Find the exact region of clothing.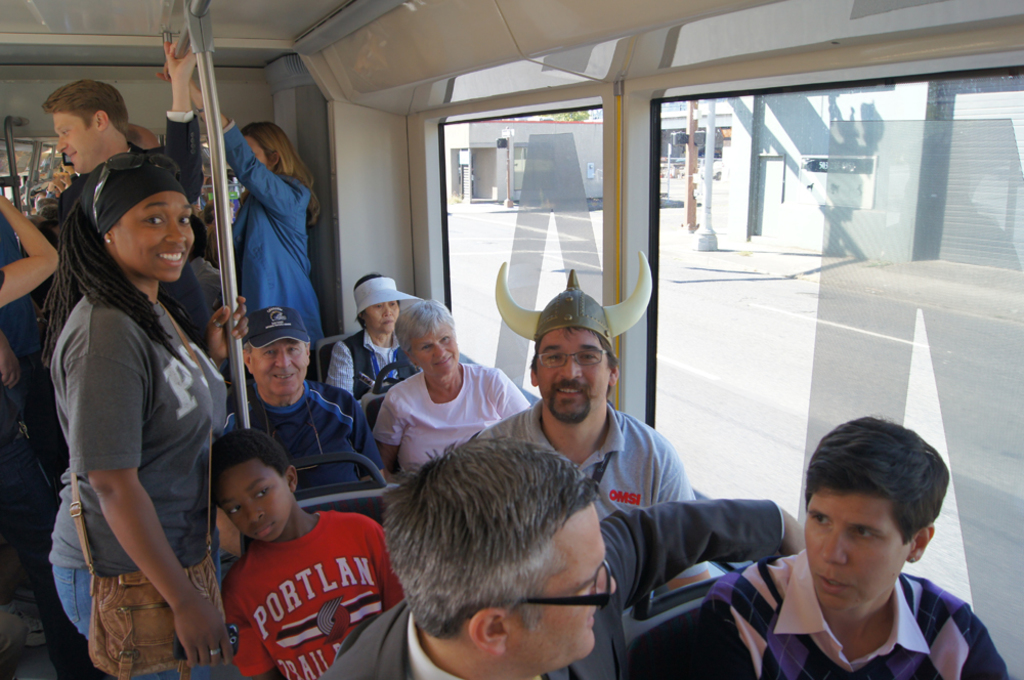
Exact region: bbox(313, 497, 782, 679).
